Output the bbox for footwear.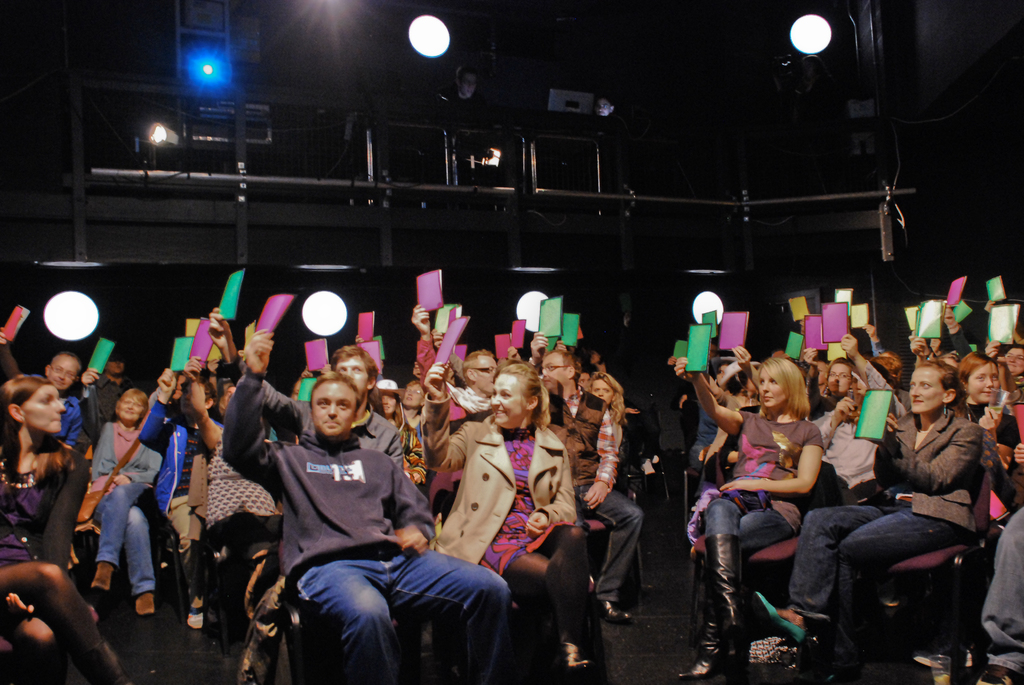
detection(593, 599, 637, 626).
